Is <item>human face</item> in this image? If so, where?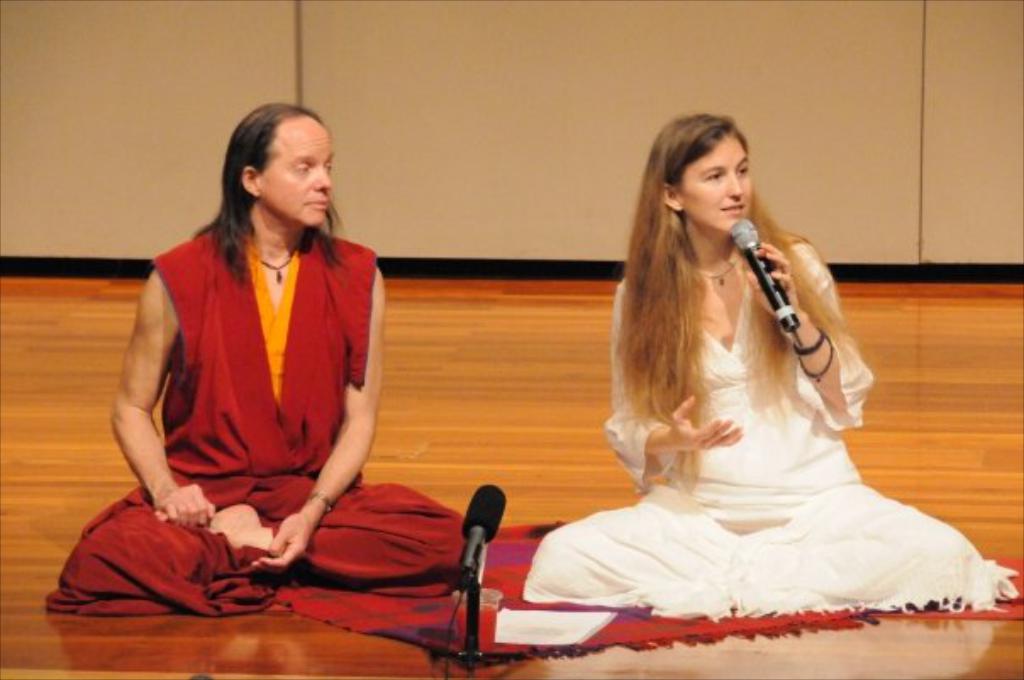
Yes, at <region>682, 129, 748, 231</region>.
